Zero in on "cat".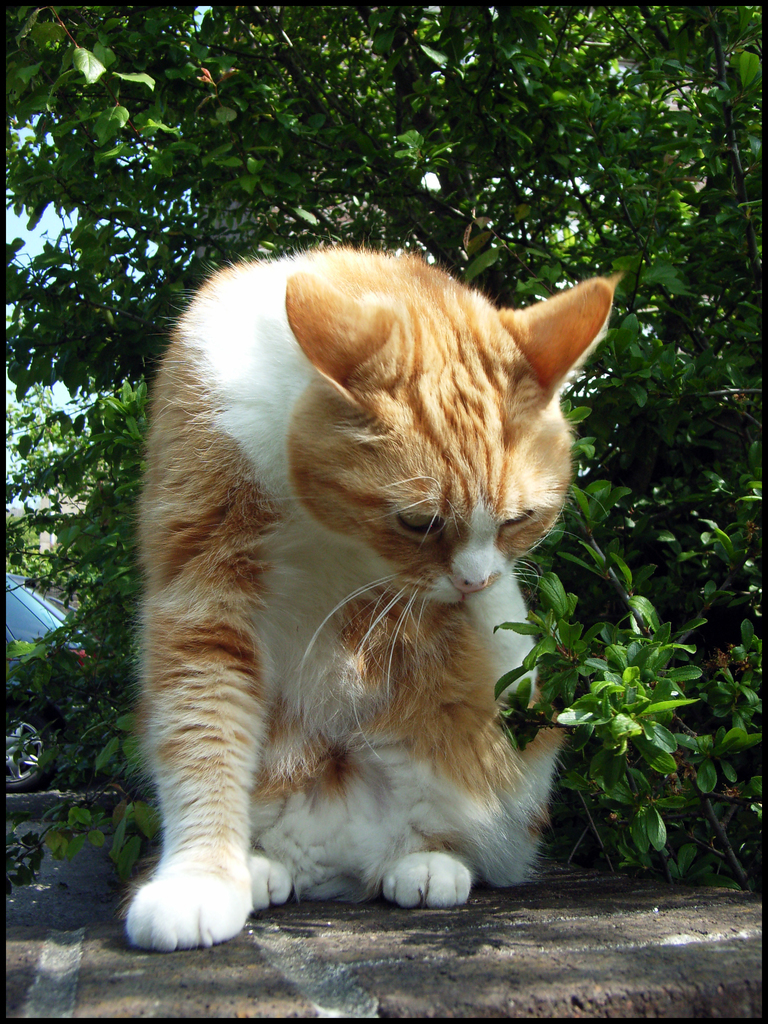
Zeroed in: <region>121, 239, 621, 956</region>.
